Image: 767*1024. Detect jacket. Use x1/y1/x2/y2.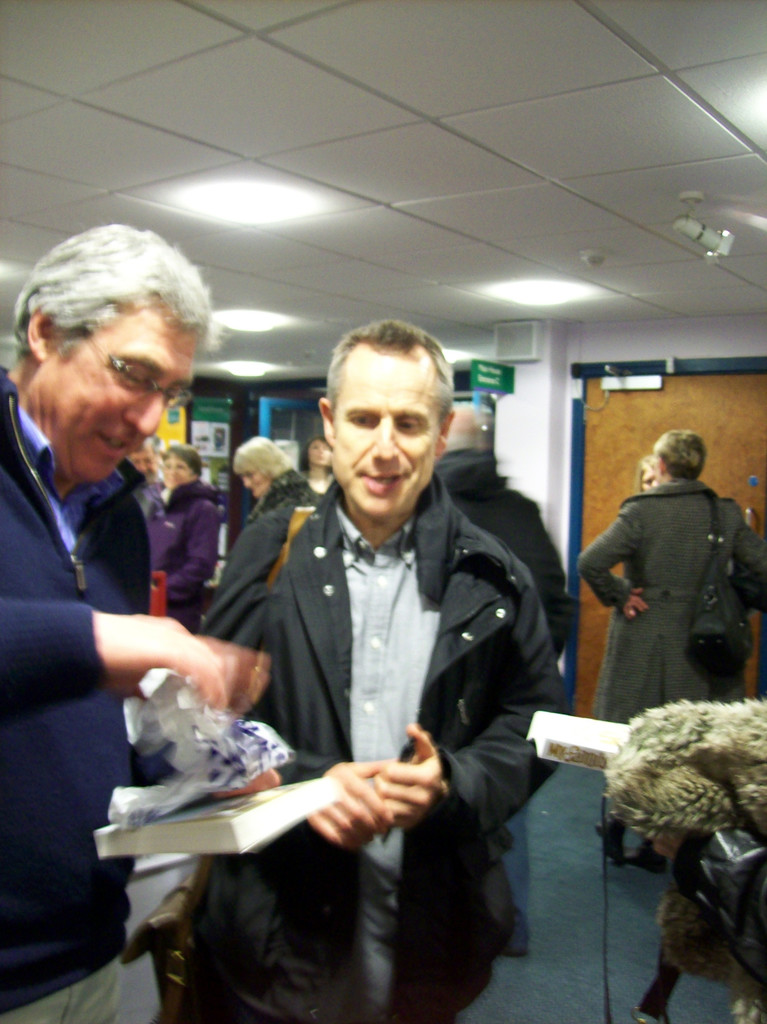
188/454/554/970.
